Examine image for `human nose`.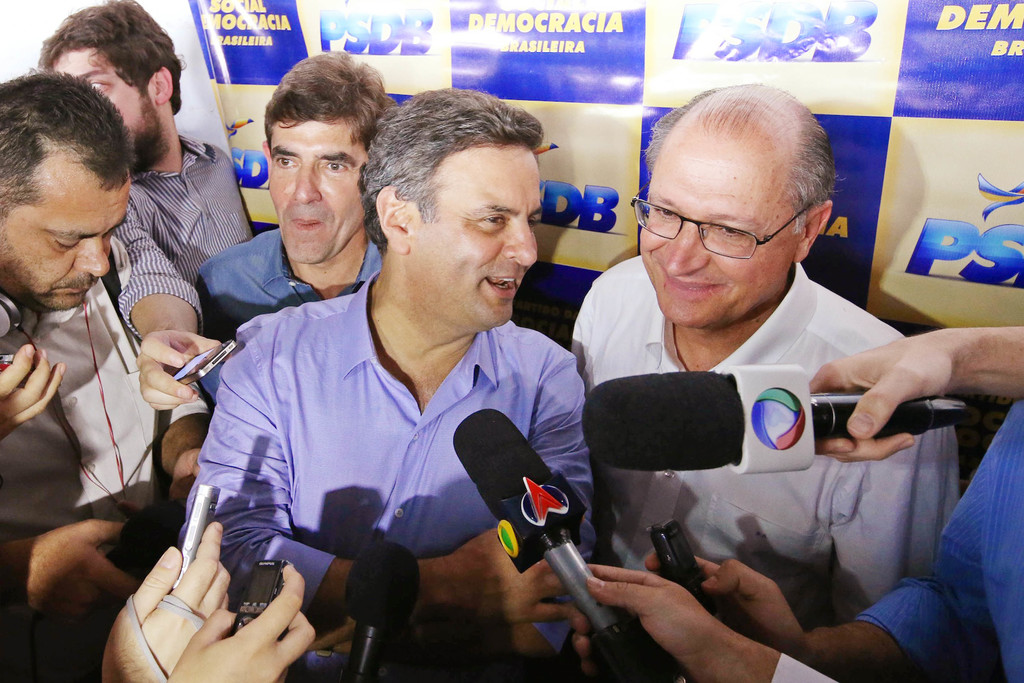
Examination result: <box>657,217,711,274</box>.
